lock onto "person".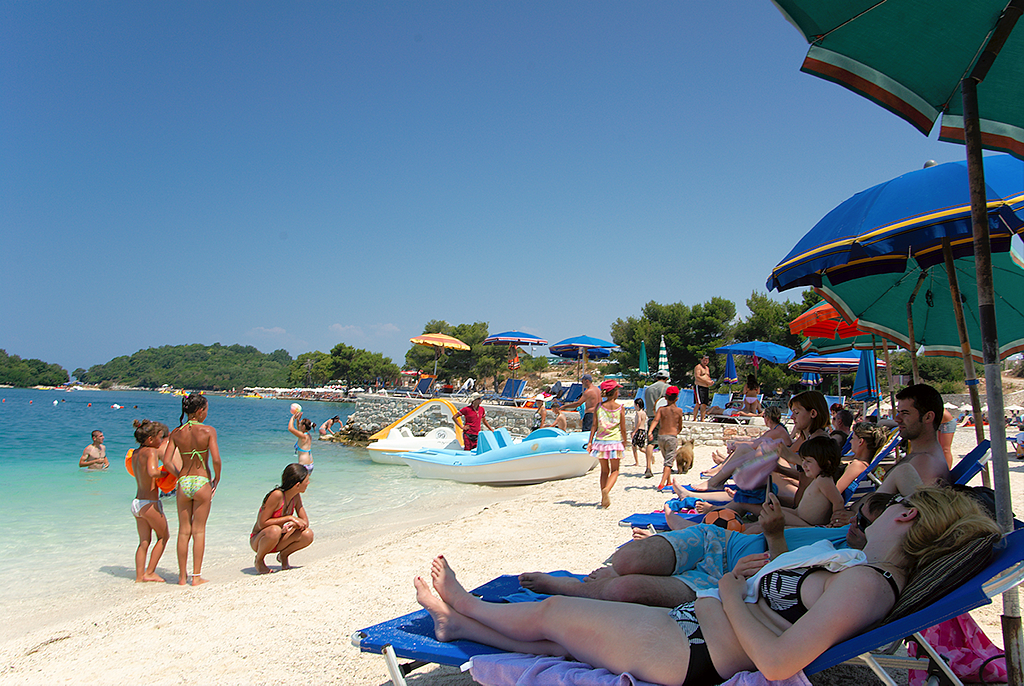
Locked: [412,481,1009,685].
